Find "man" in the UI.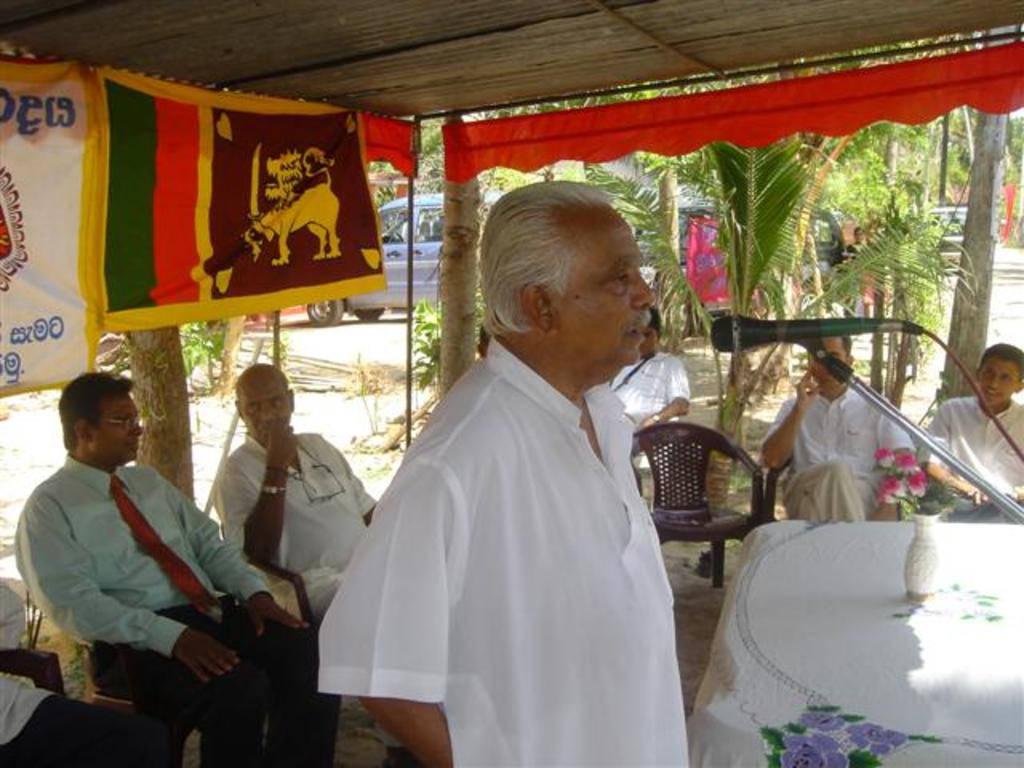
UI element at left=2, top=581, right=165, bottom=766.
